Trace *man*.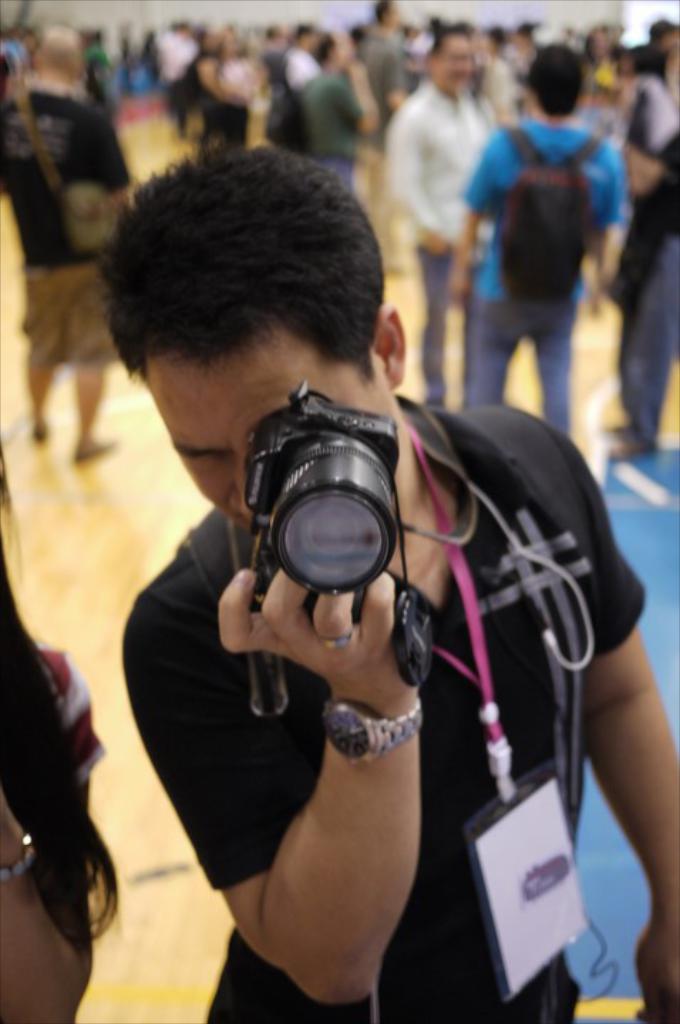
Traced to 0 13 134 454.
